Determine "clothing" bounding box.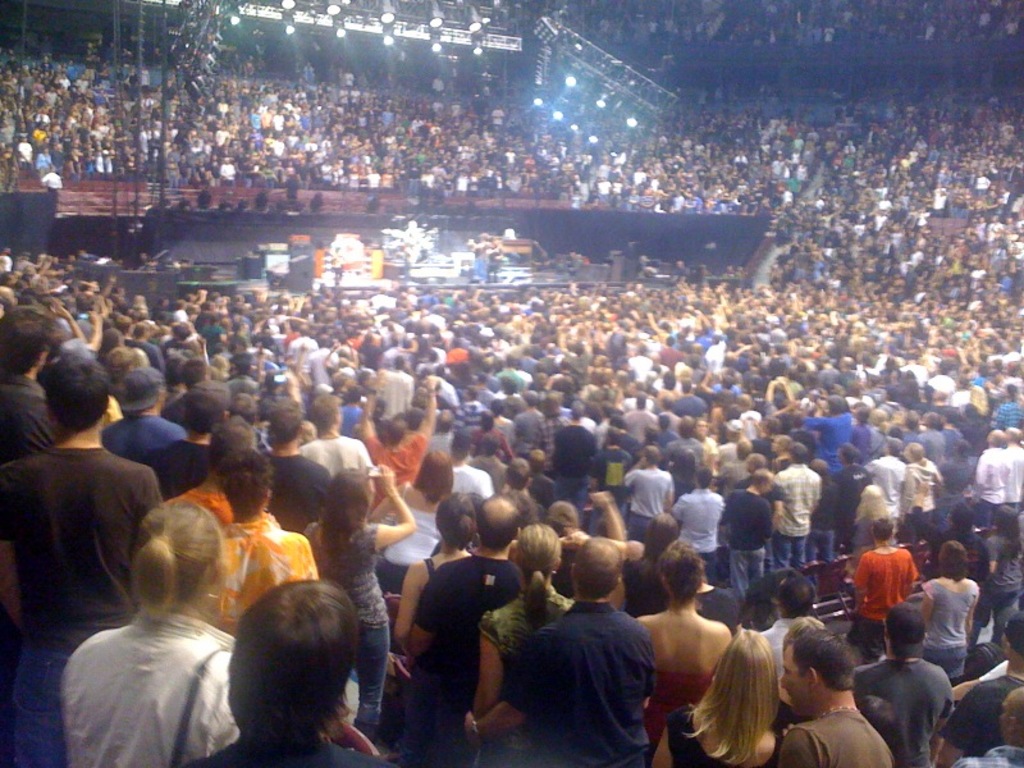
Determined: box(511, 408, 550, 457).
